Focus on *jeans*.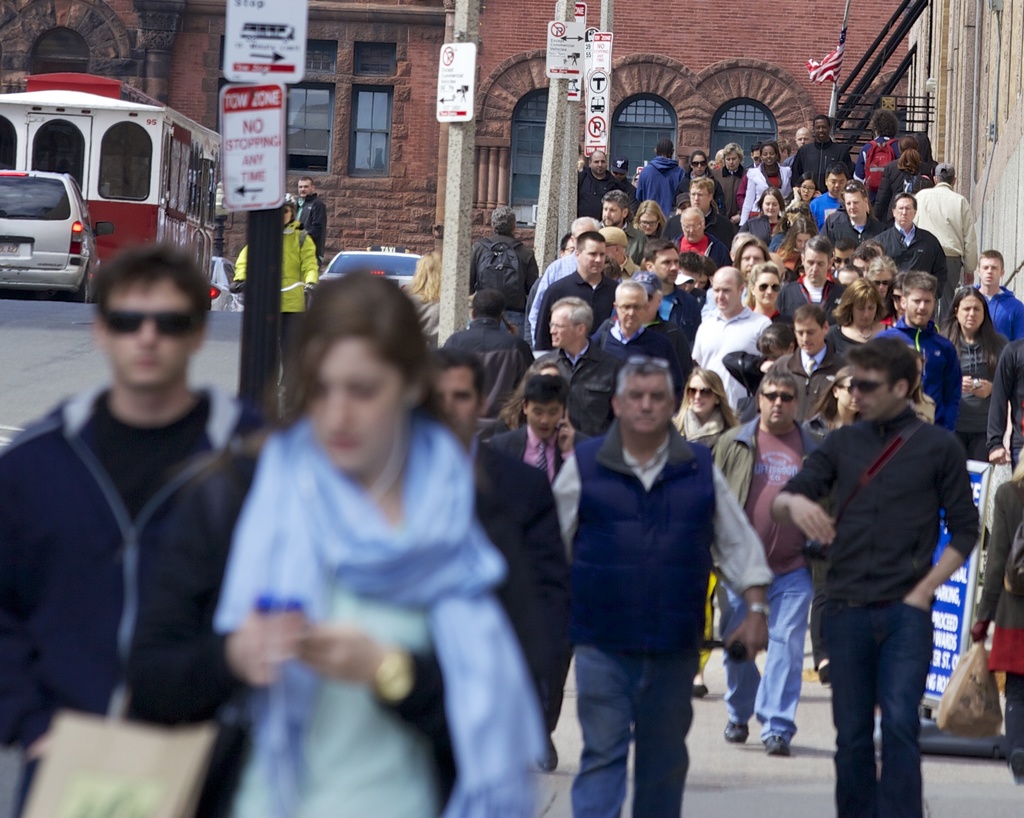
Focused at pyautogui.locateOnScreen(814, 593, 948, 810).
